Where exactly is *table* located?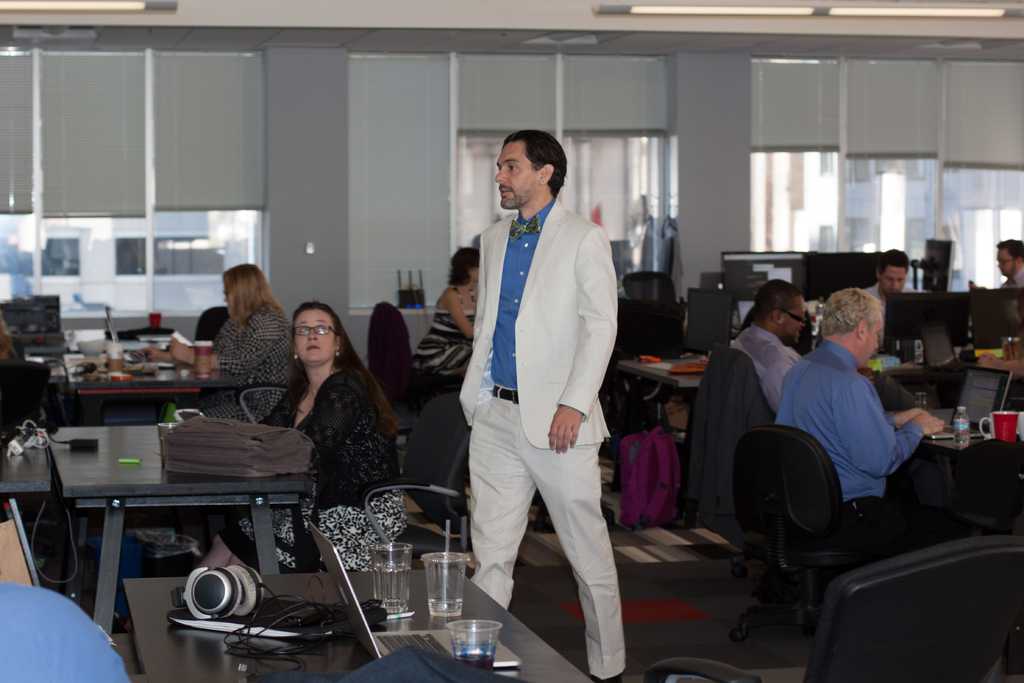
Its bounding box is <region>124, 573, 598, 682</region>.
